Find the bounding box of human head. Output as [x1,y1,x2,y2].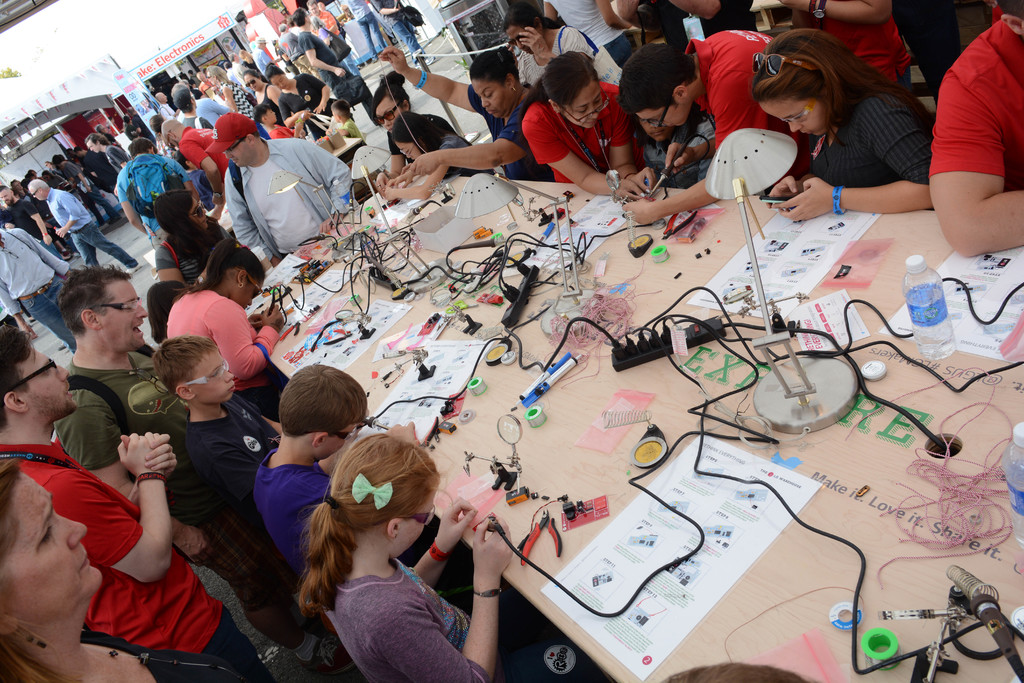
[269,66,286,92].
